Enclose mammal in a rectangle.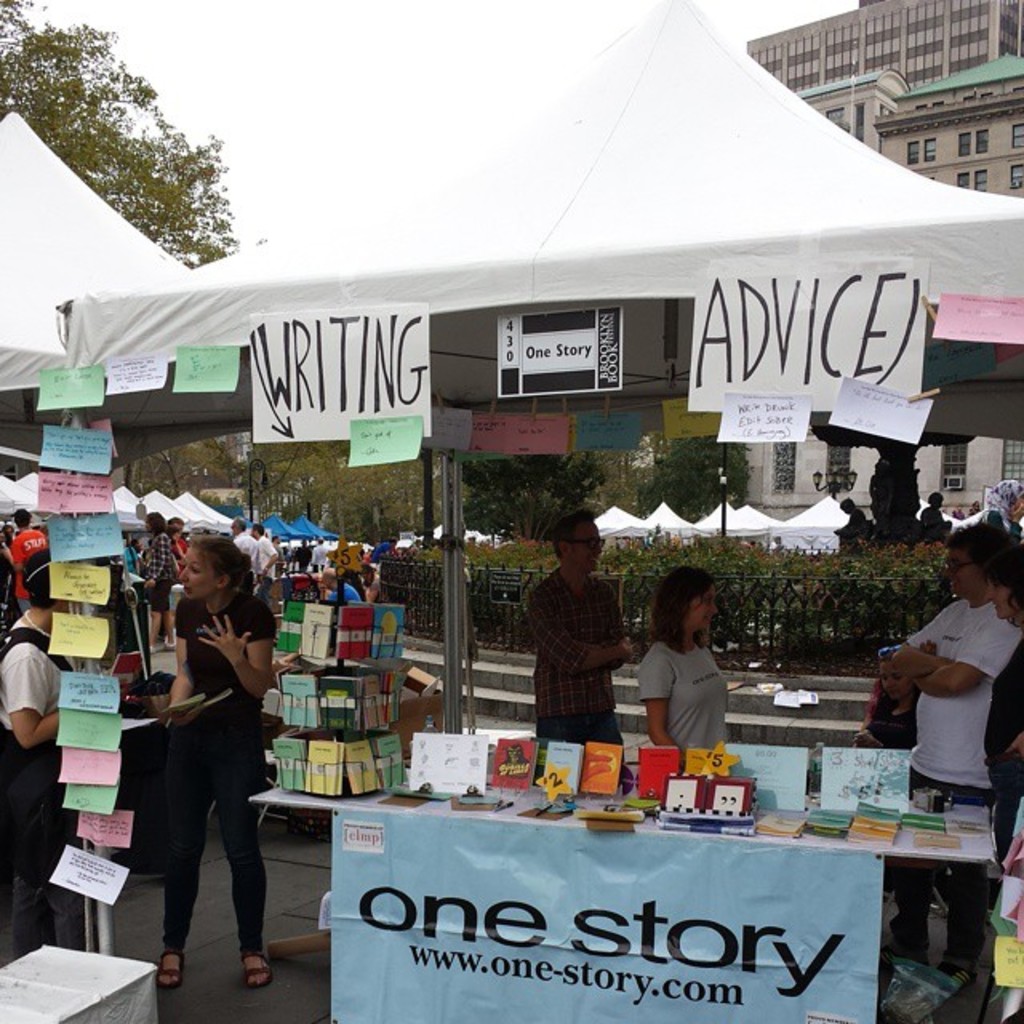
bbox(837, 494, 869, 549).
